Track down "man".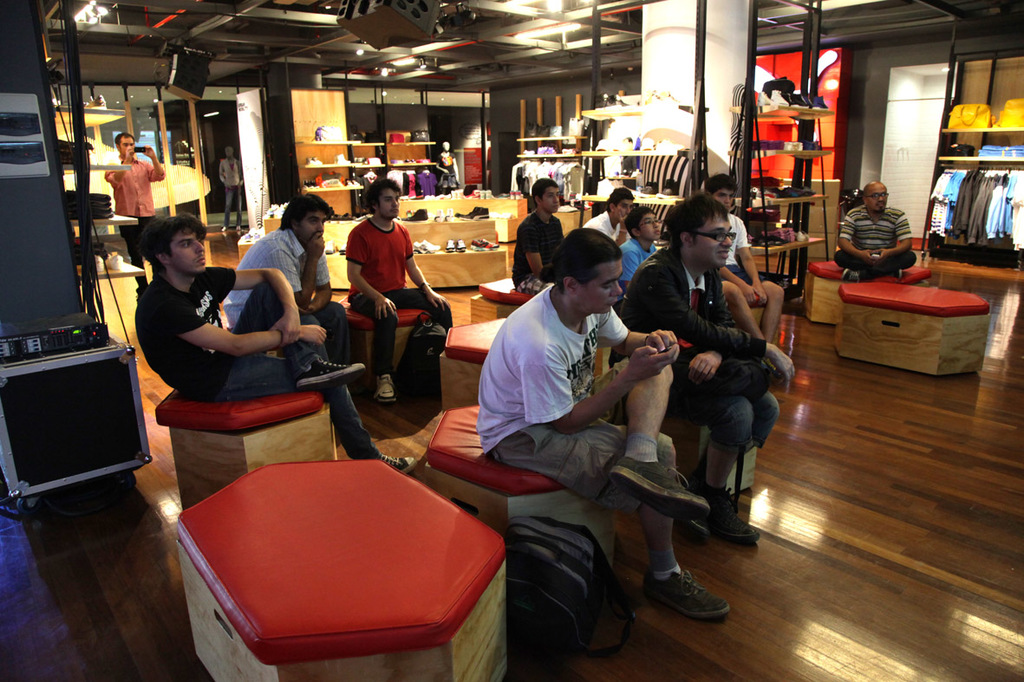
Tracked to locate(617, 207, 656, 295).
